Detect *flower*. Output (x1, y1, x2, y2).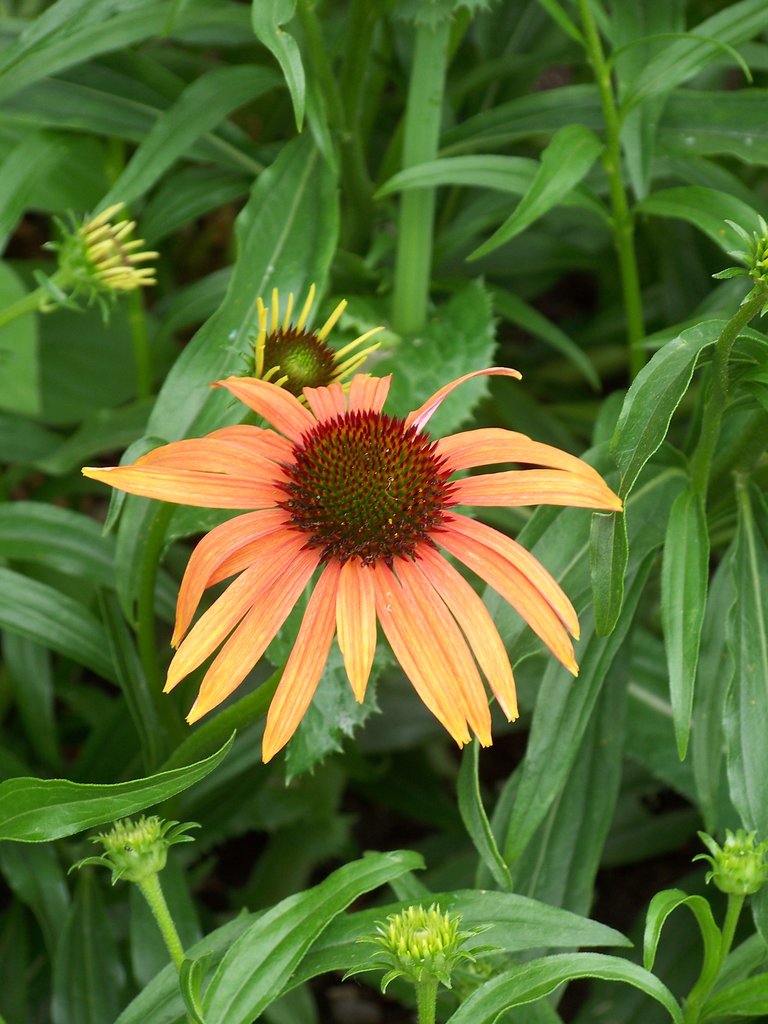
(74, 338, 616, 738).
